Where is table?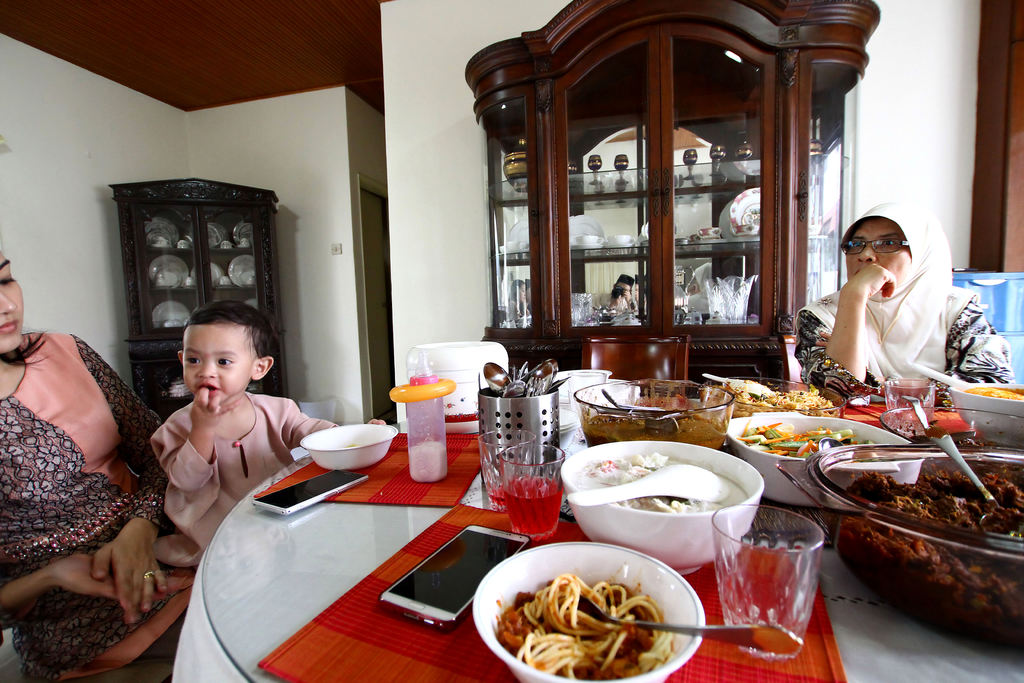
pyautogui.locateOnScreen(172, 398, 1023, 682).
